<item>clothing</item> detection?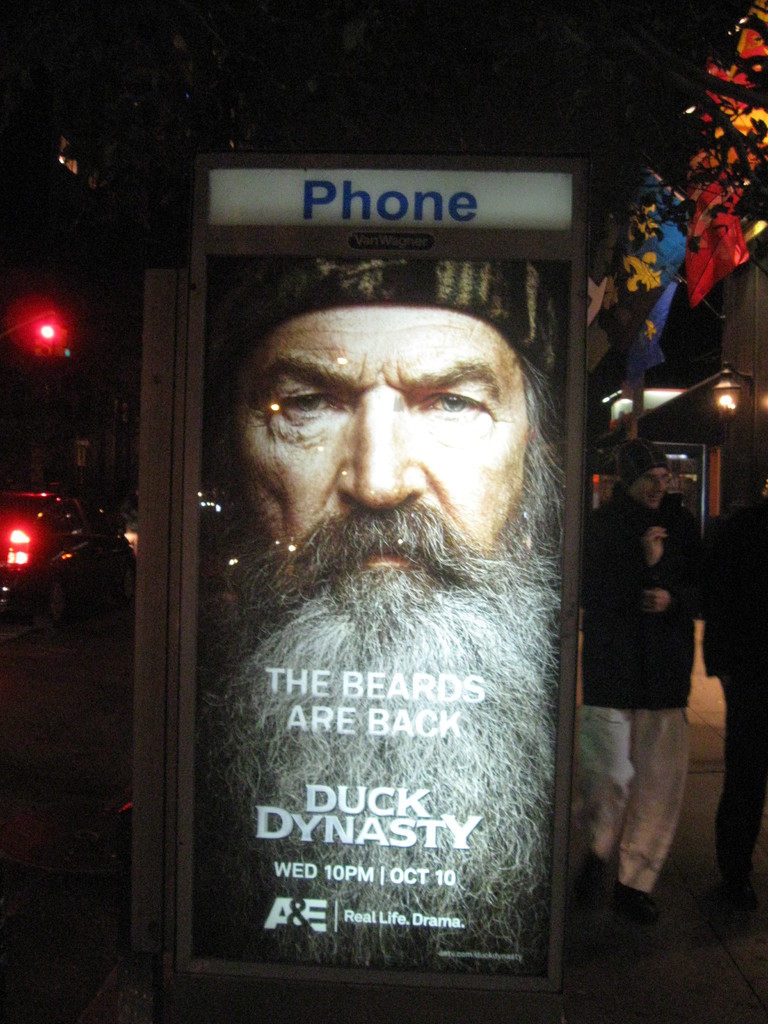
(573, 485, 703, 713)
